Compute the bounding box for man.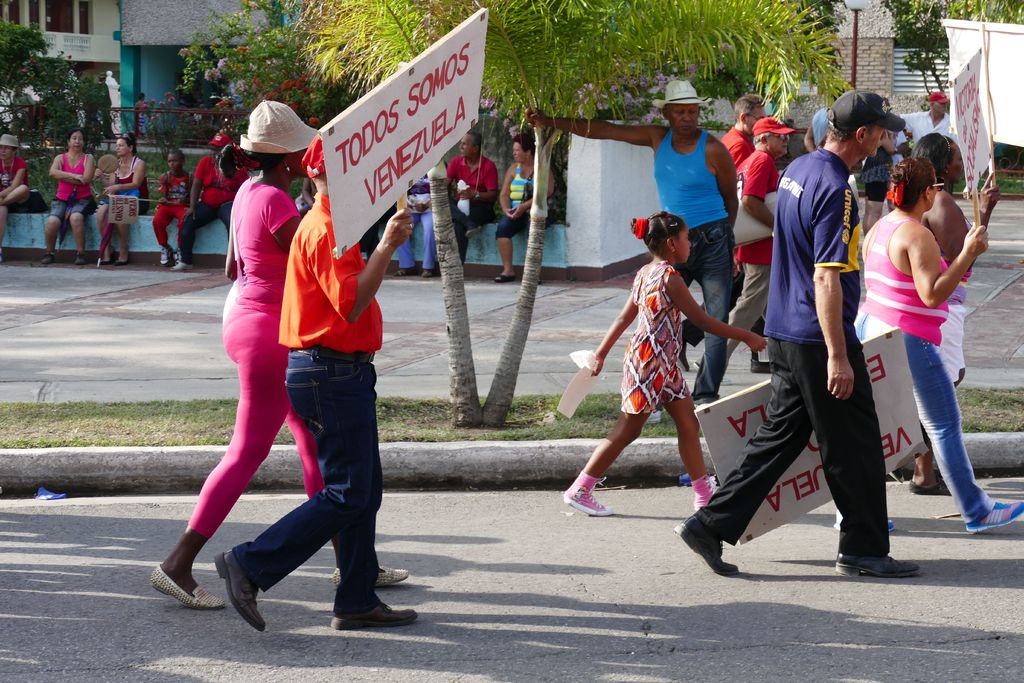
select_region(740, 101, 894, 564).
